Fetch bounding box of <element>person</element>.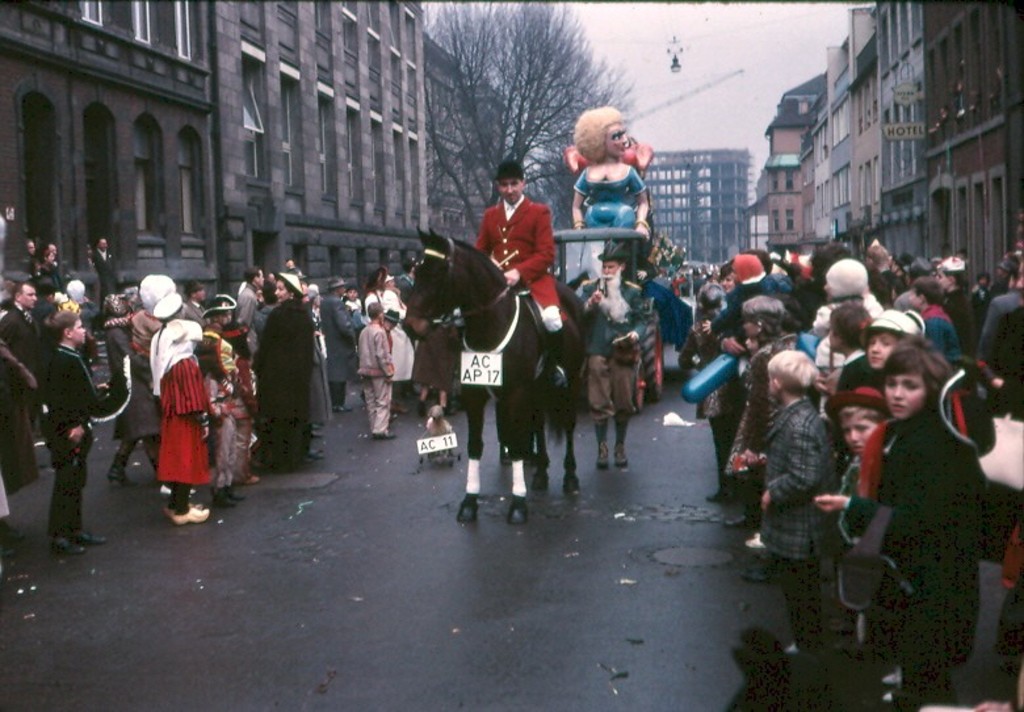
Bbox: (x1=466, y1=156, x2=570, y2=397).
